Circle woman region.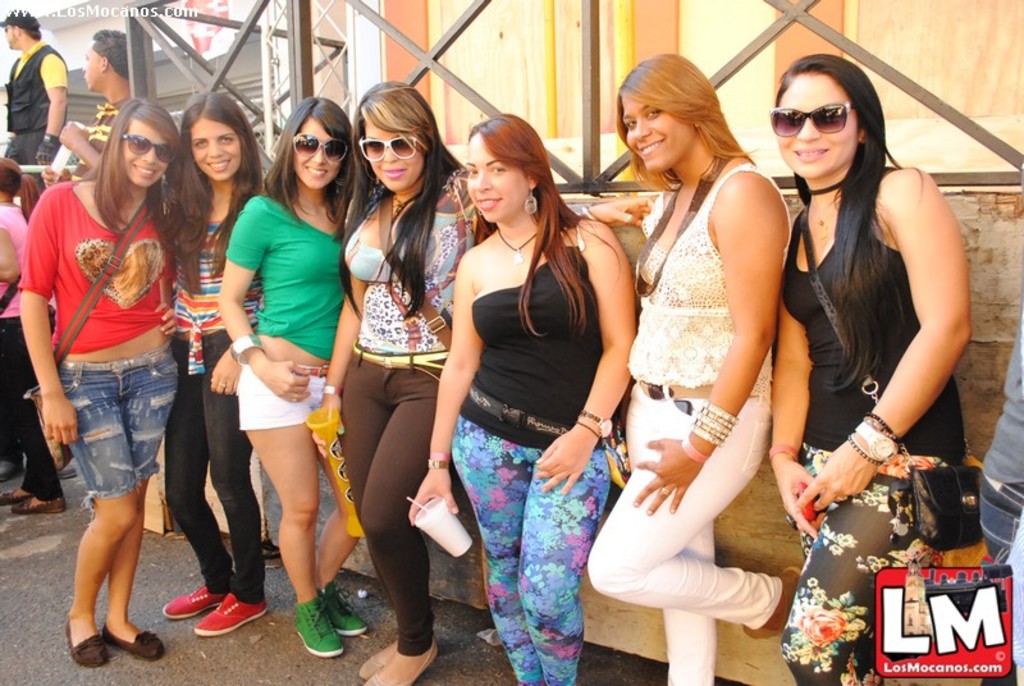
Region: (0, 161, 61, 513).
